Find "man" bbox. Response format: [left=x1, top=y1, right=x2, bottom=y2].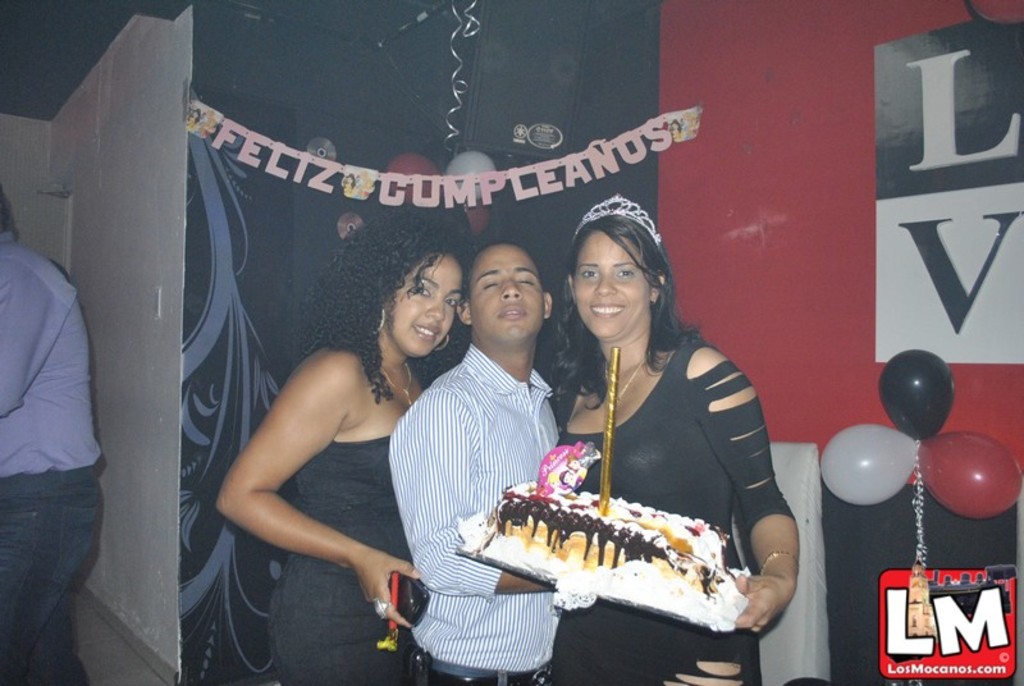
[left=0, top=197, right=111, bottom=682].
